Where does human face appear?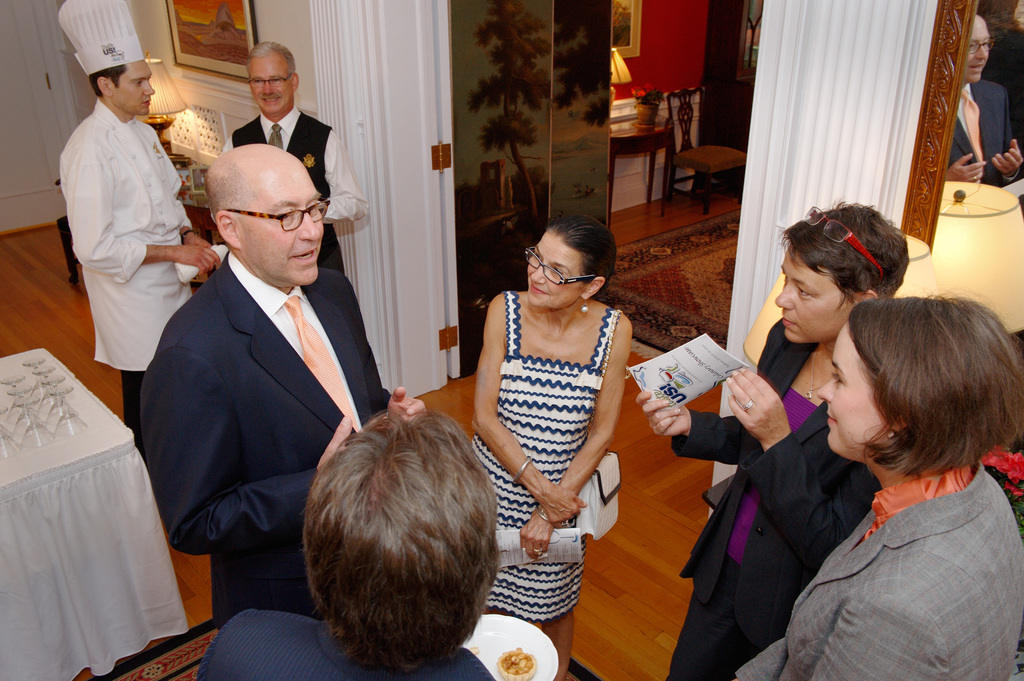
Appears at x1=239, y1=166, x2=323, y2=280.
